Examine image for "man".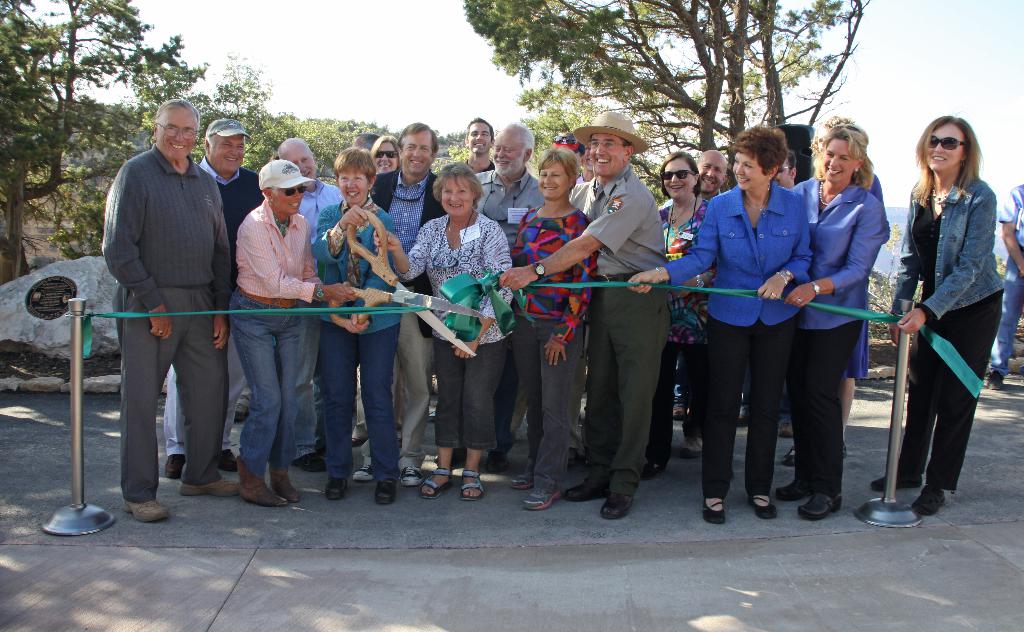
Examination result: [993, 179, 1023, 389].
